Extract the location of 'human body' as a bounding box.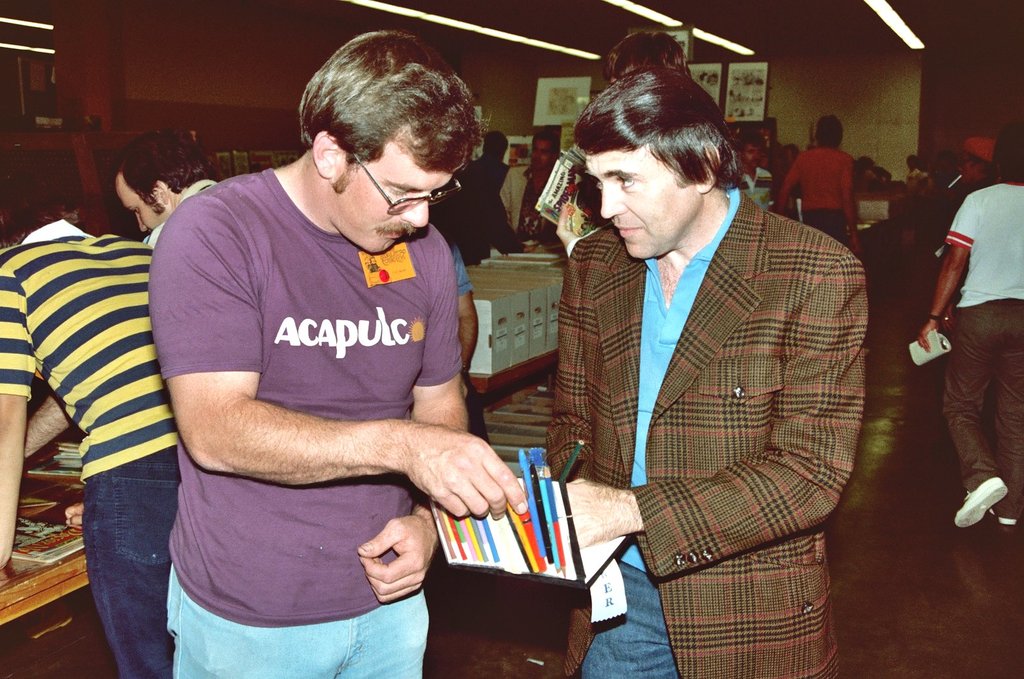
BBox(546, 67, 868, 678).
